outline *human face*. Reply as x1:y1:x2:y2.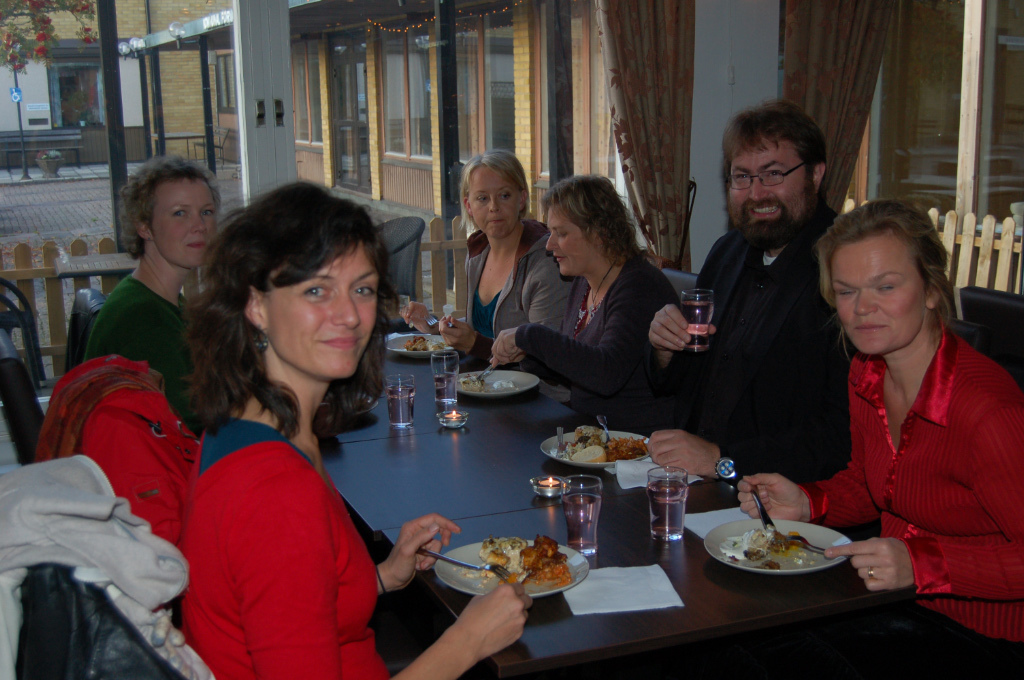
545:201:589:278.
